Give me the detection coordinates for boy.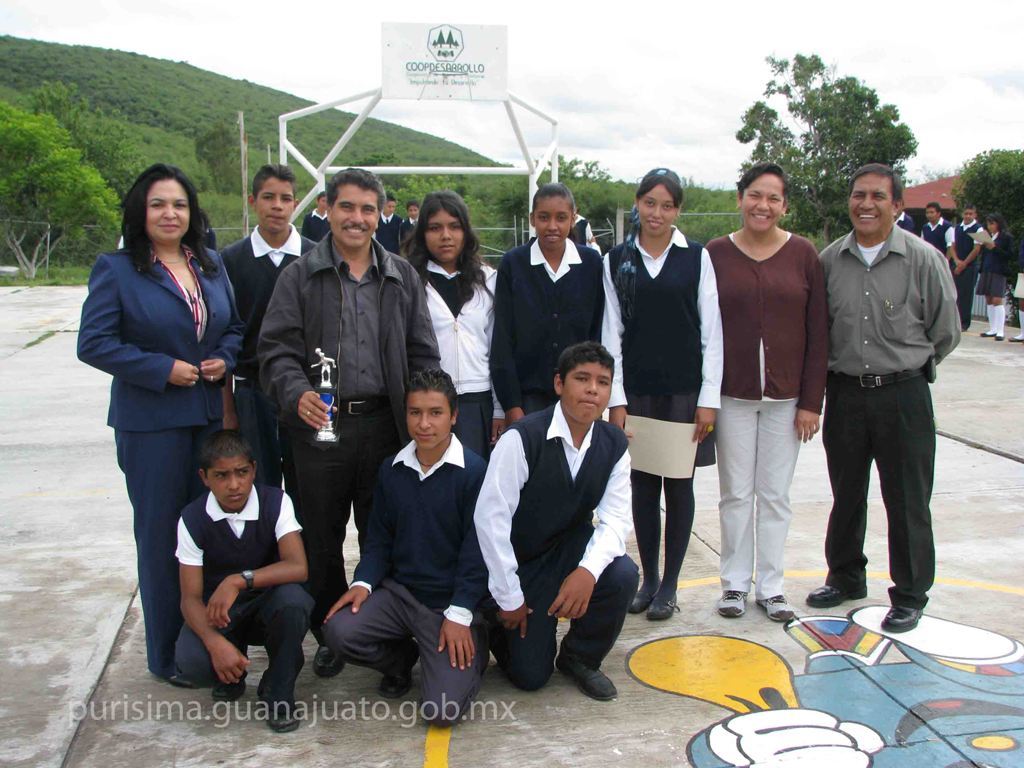
[215, 154, 329, 491].
